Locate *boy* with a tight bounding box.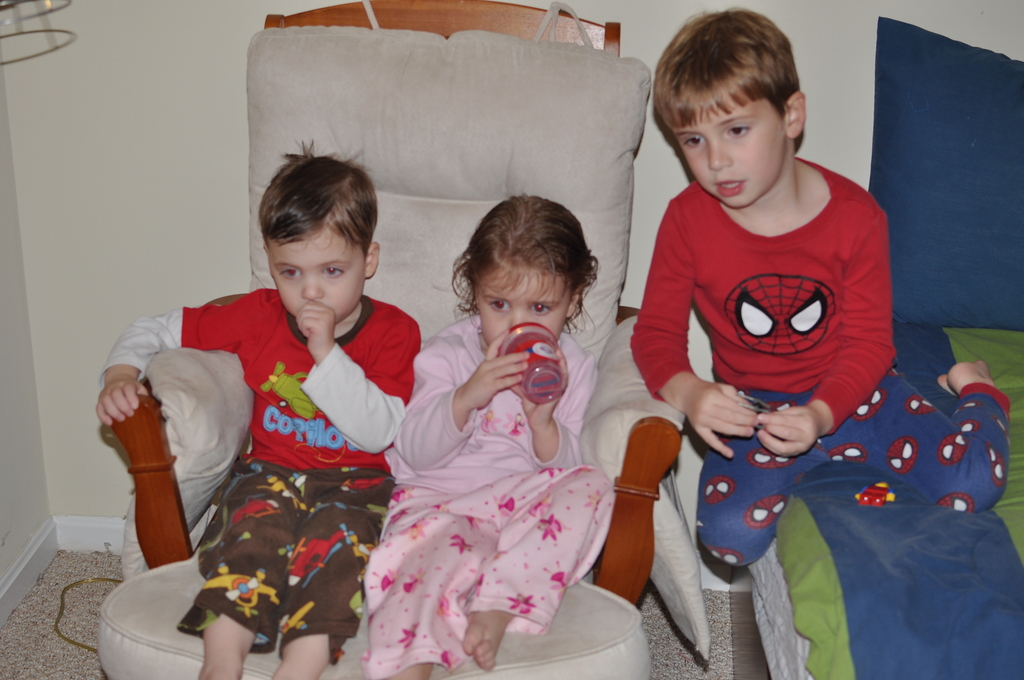
[x1=631, y1=6, x2=1013, y2=572].
